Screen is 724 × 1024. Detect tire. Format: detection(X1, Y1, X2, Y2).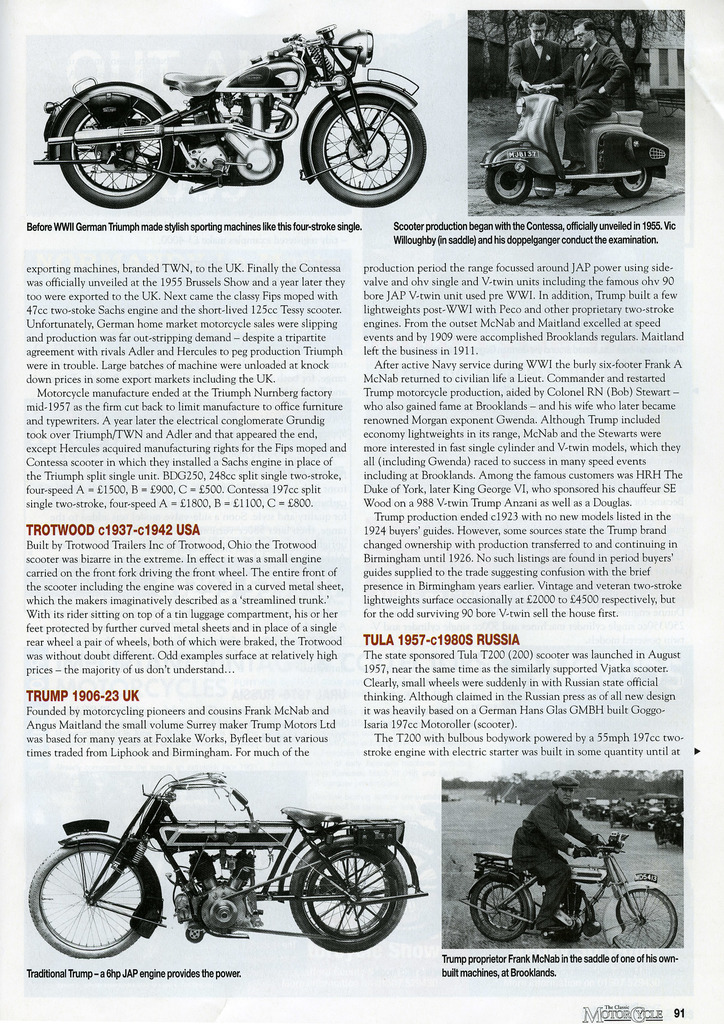
detection(611, 886, 683, 946).
